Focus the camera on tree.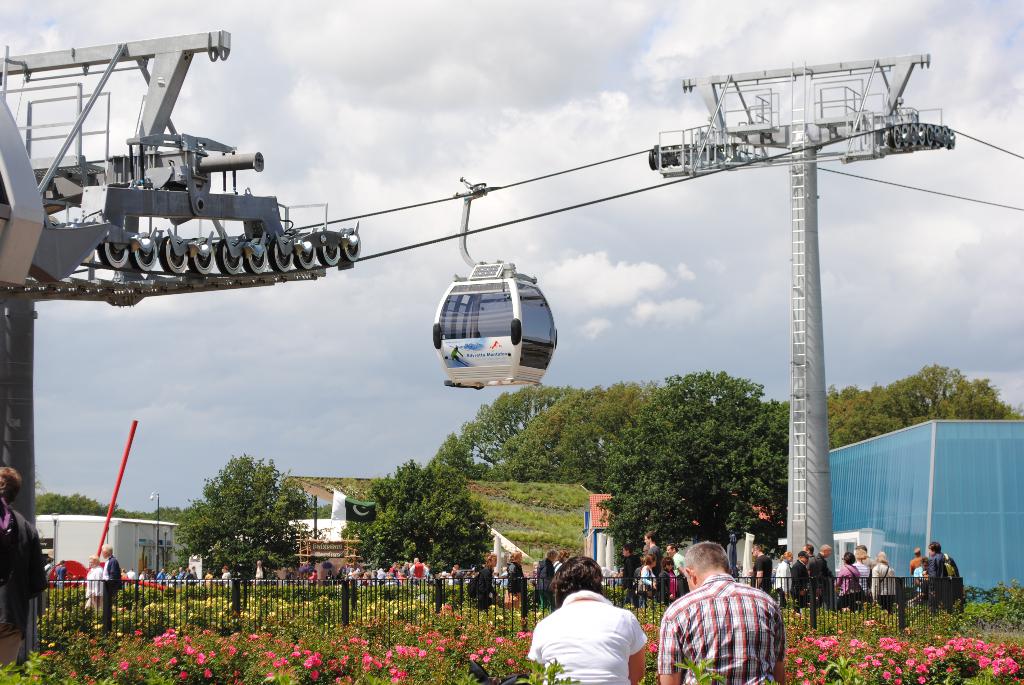
Focus region: Rect(830, 360, 1020, 450).
